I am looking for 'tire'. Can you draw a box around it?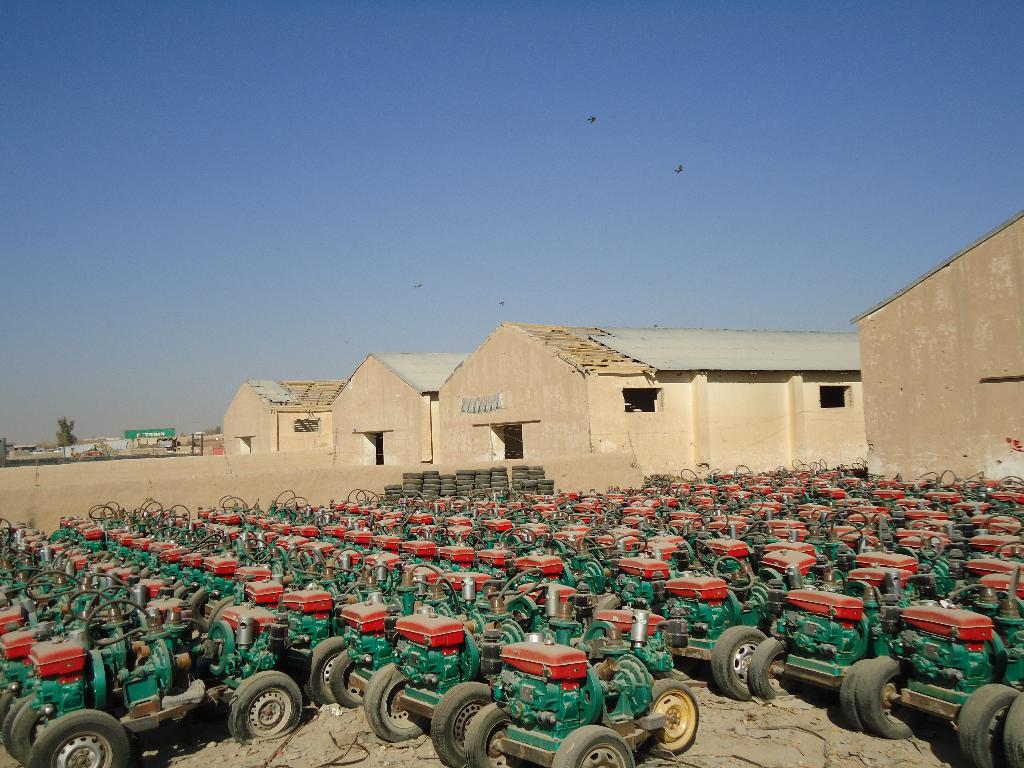
Sure, the bounding box is {"left": 856, "top": 653, "right": 911, "bottom": 739}.
